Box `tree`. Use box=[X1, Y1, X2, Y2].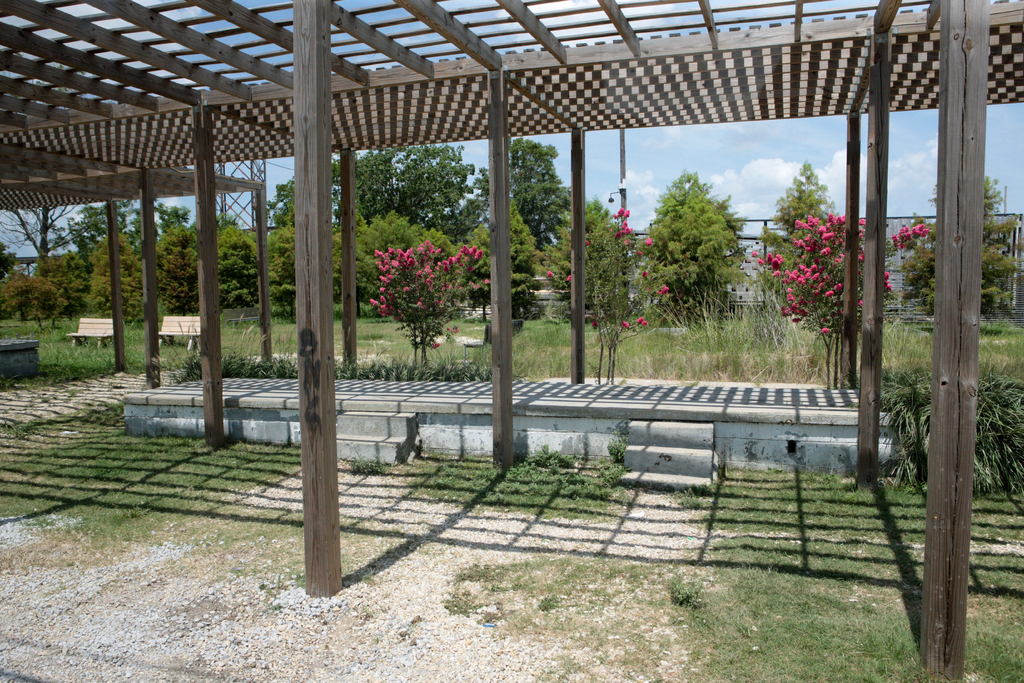
box=[0, 206, 81, 277].
